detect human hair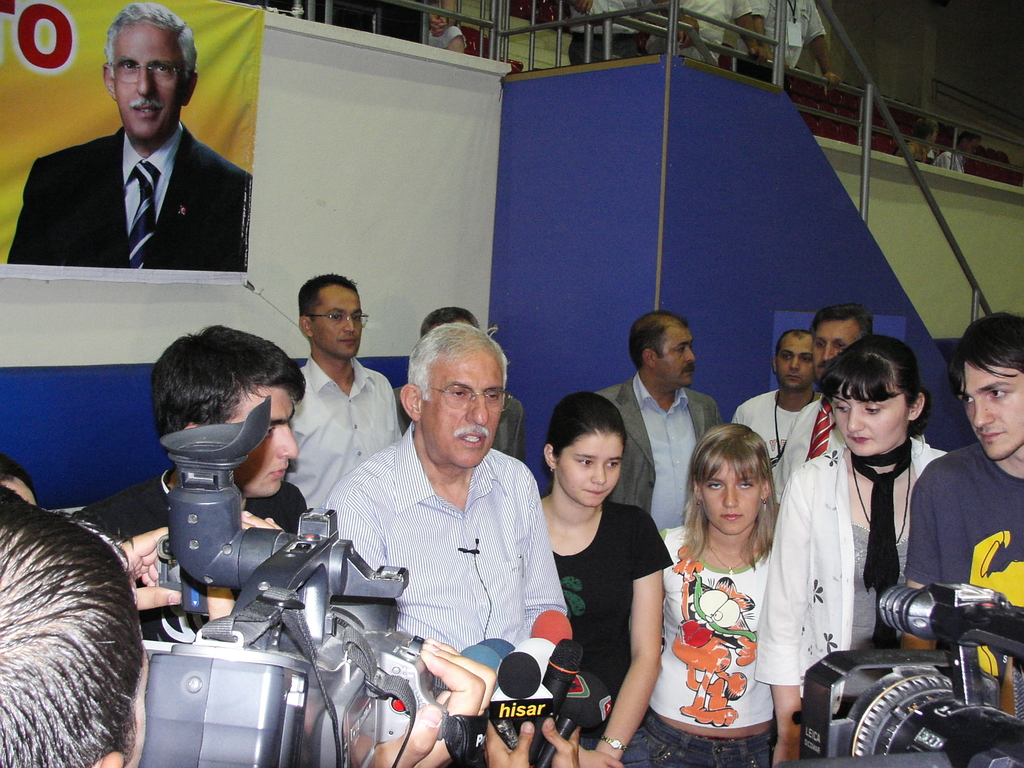
select_region(774, 328, 811, 360)
